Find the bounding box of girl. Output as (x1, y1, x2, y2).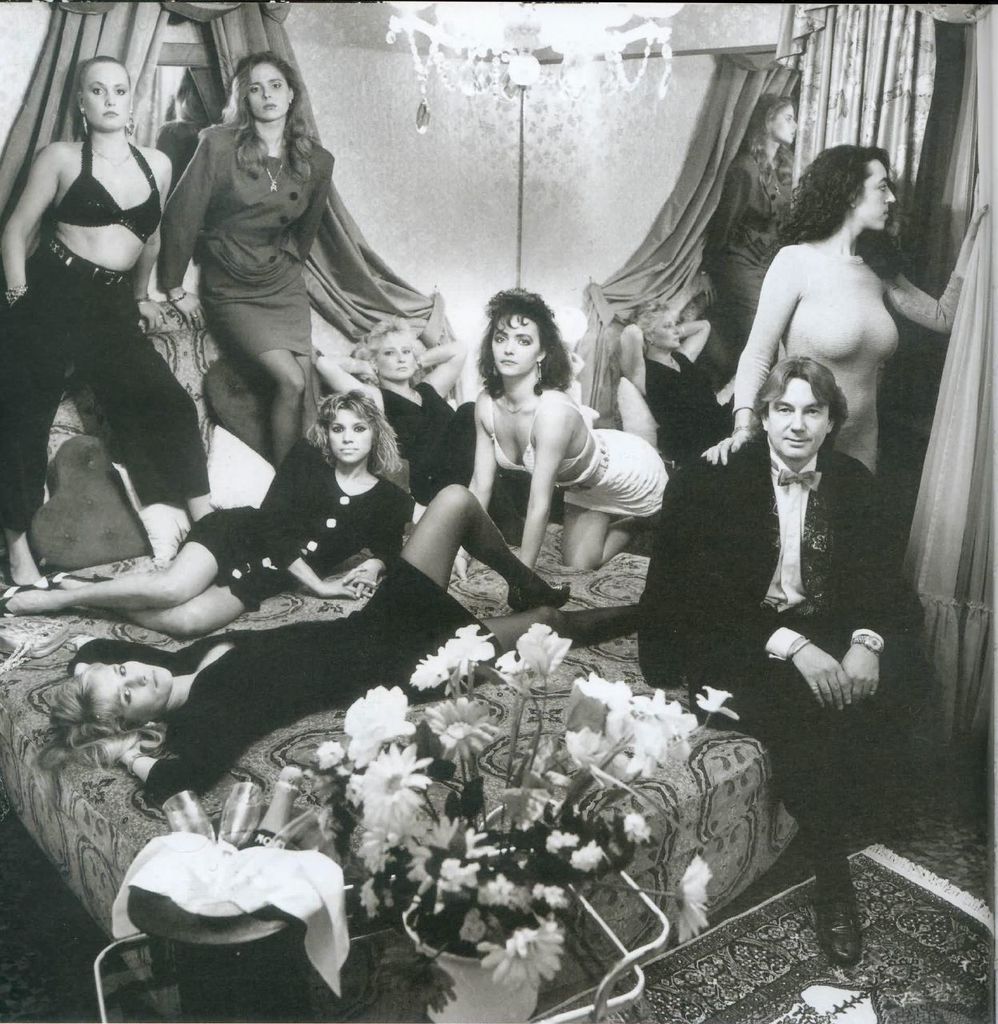
(157, 53, 331, 465).
